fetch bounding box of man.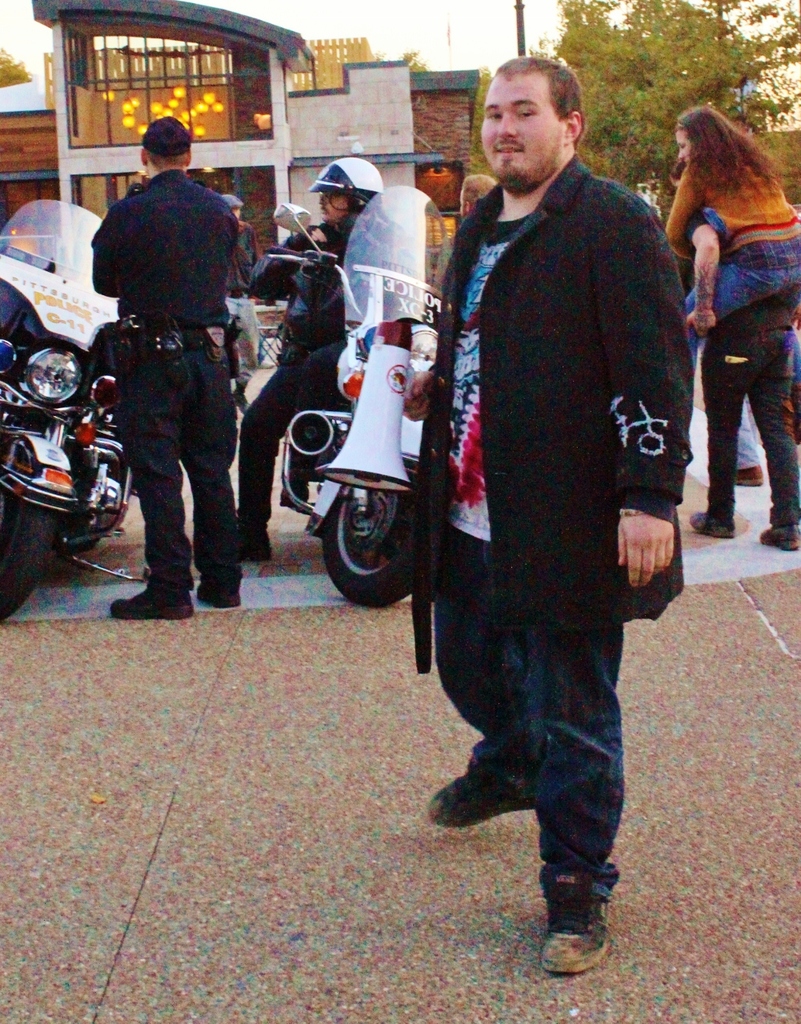
Bbox: locate(88, 119, 239, 619).
